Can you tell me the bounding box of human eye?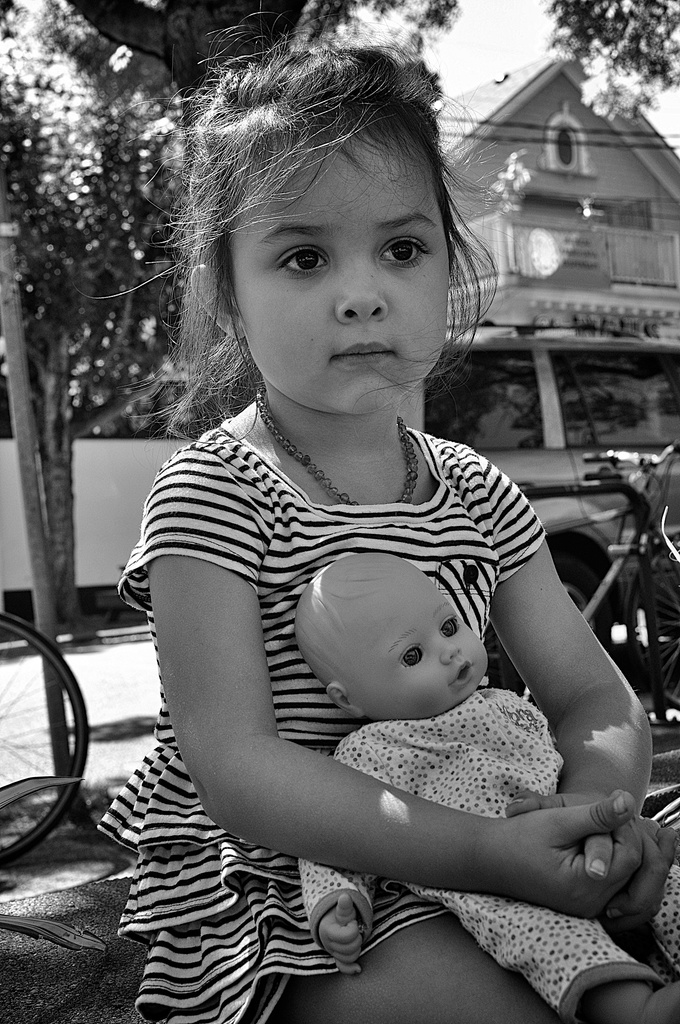
{"x1": 439, "y1": 612, "x2": 460, "y2": 638}.
